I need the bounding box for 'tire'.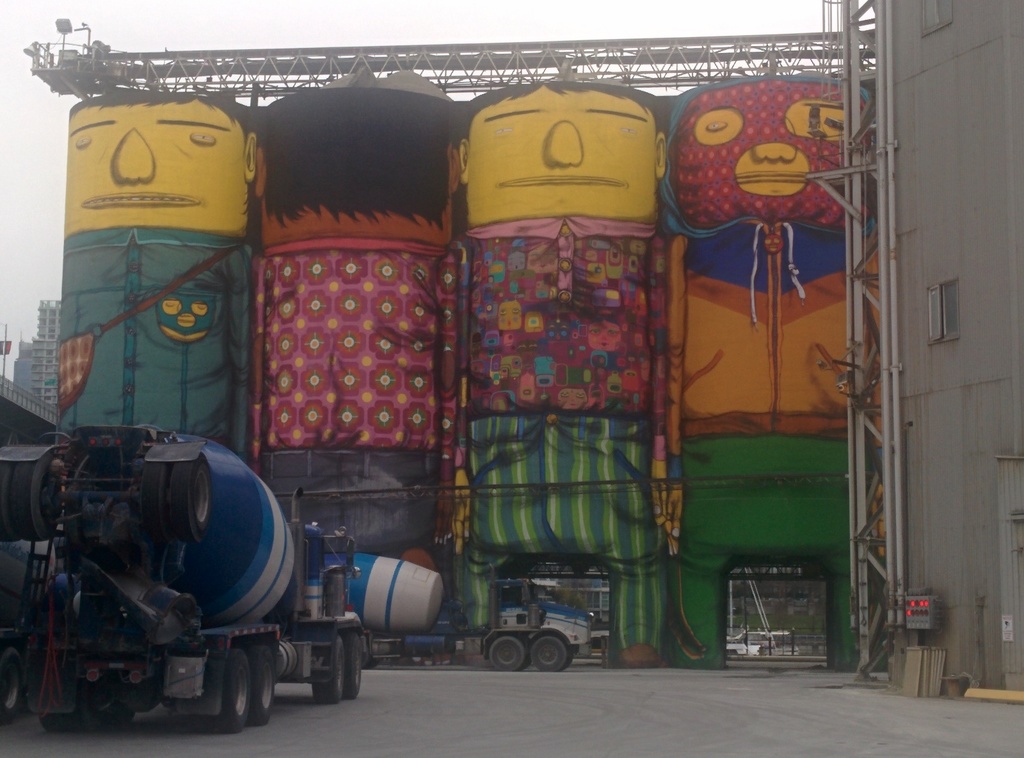
Here it is: BBox(312, 630, 347, 704).
